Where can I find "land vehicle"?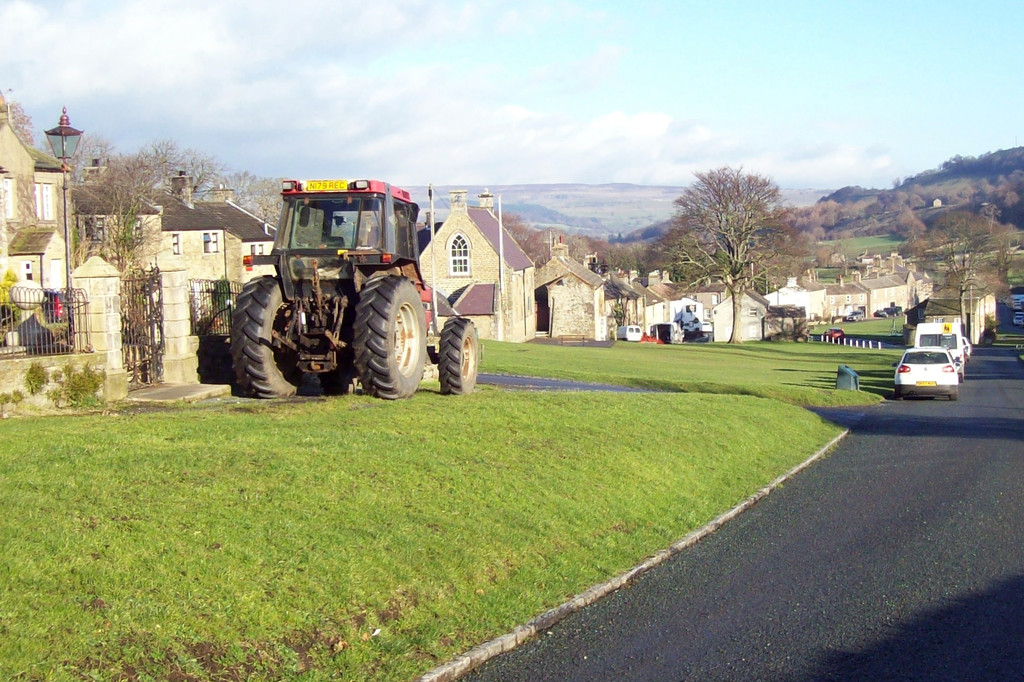
You can find it at [x1=916, y1=319, x2=964, y2=383].
